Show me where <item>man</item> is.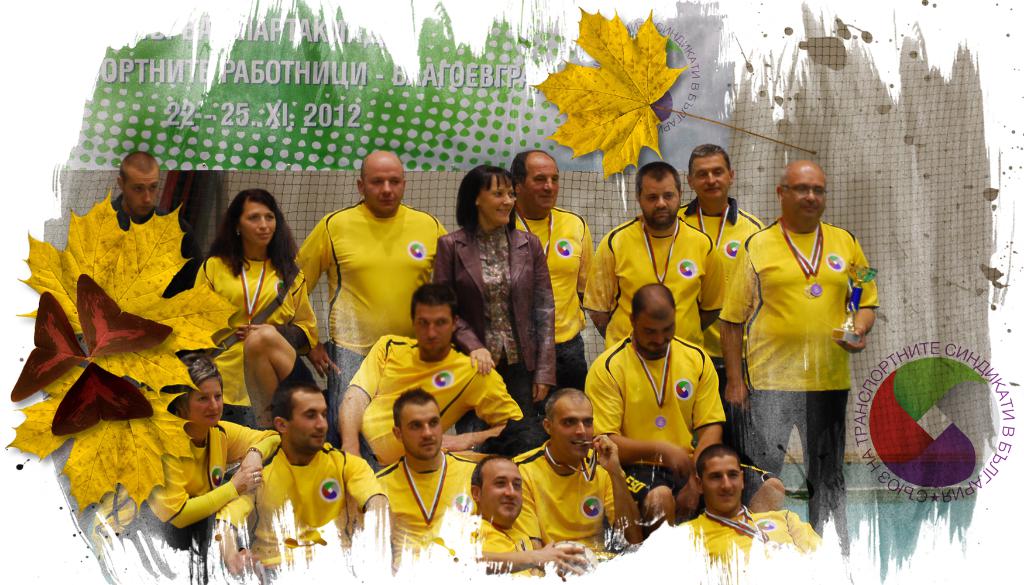
<item>man</item> is at bbox=[513, 148, 595, 444].
